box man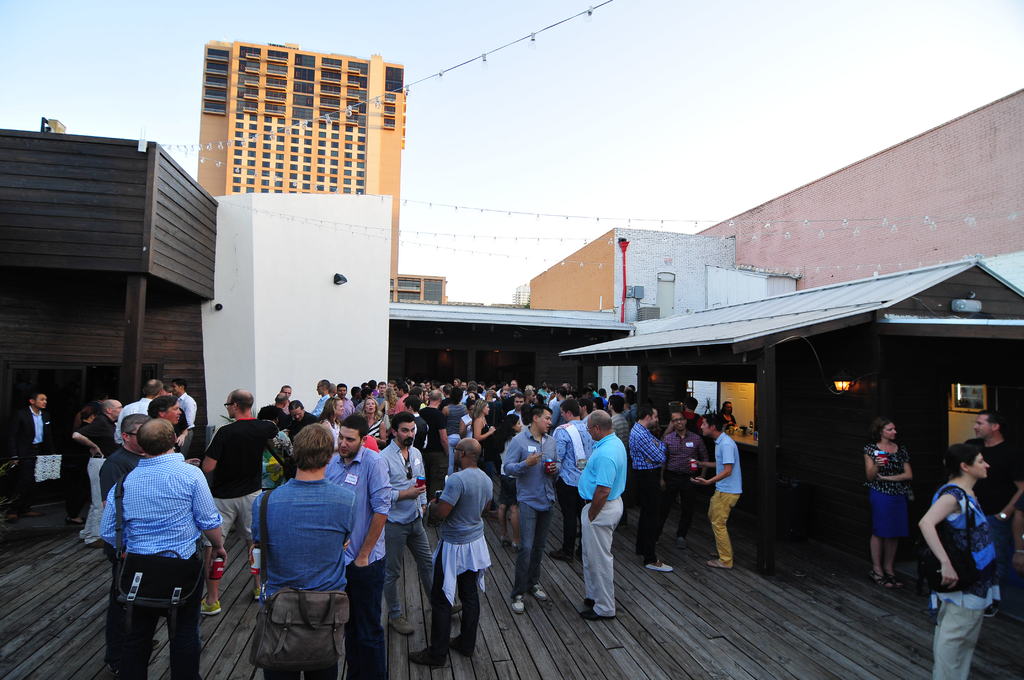
(x1=99, y1=396, x2=223, y2=672)
